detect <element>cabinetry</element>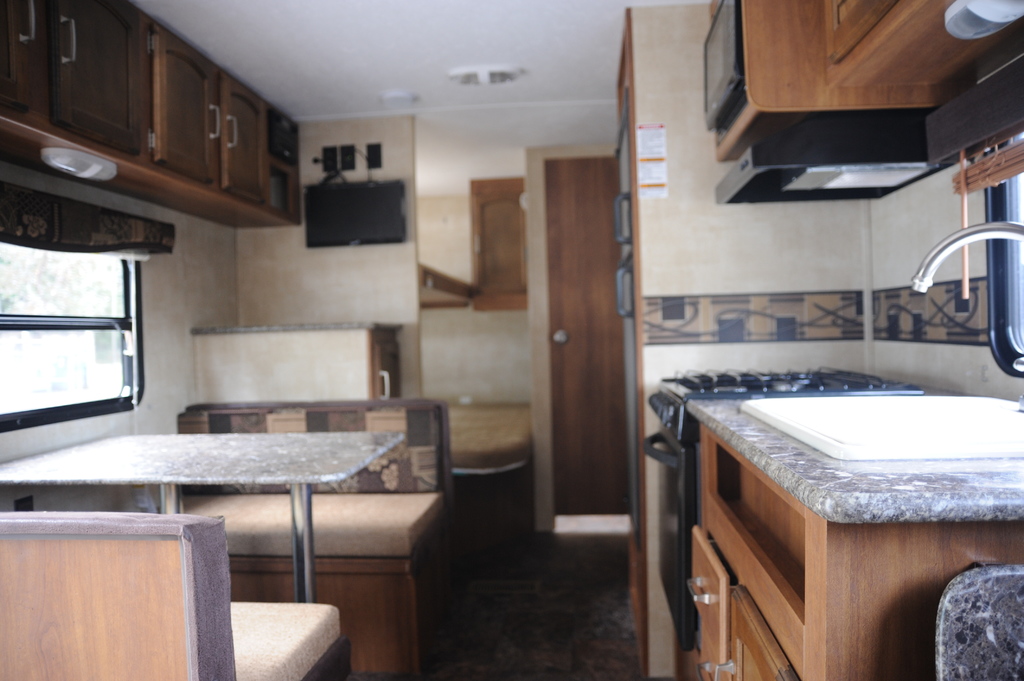
<box>668,341,1023,680</box>
